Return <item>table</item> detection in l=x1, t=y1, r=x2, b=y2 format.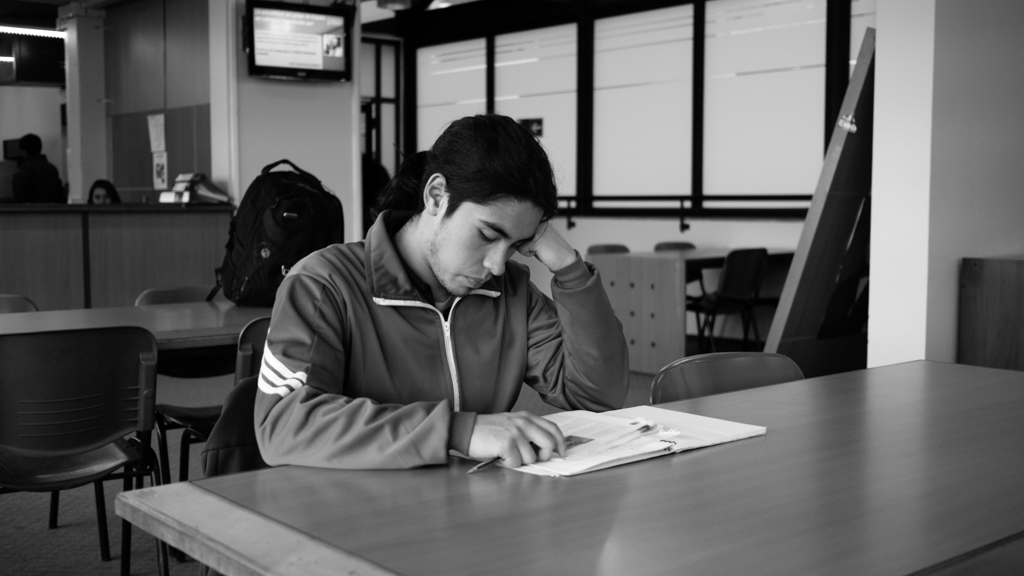
l=3, t=285, r=295, b=575.
